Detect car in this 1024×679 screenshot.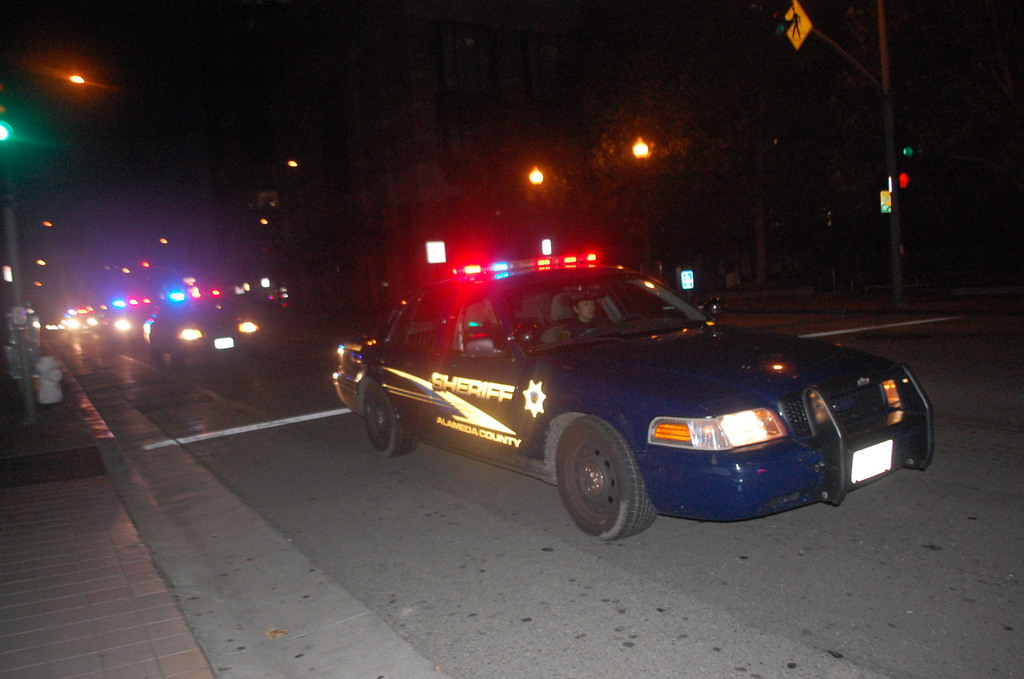
Detection: [x1=149, y1=299, x2=268, y2=370].
